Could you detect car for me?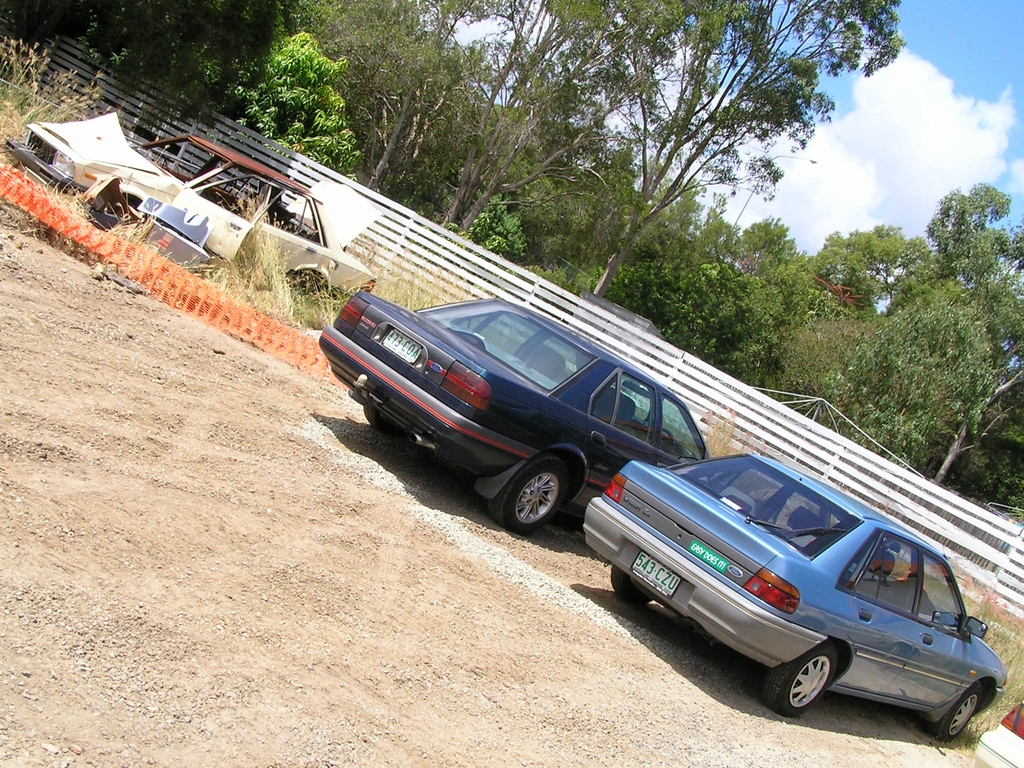
Detection result: pyautogui.locateOnScreen(972, 700, 1023, 767).
